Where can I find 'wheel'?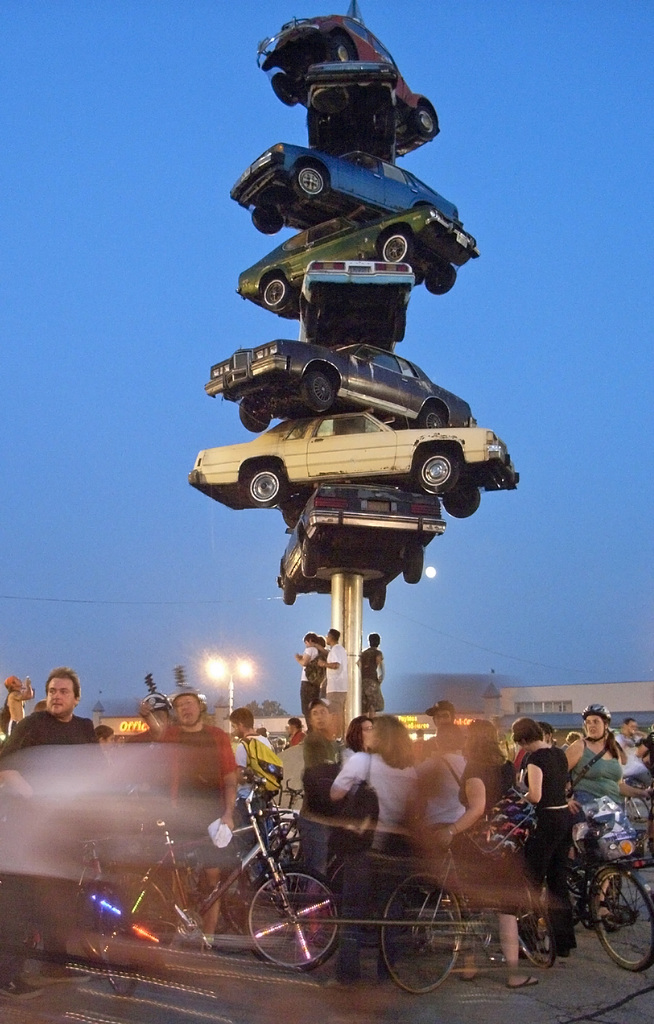
You can find it at [x1=261, y1=276, x2=295, y2=316].
